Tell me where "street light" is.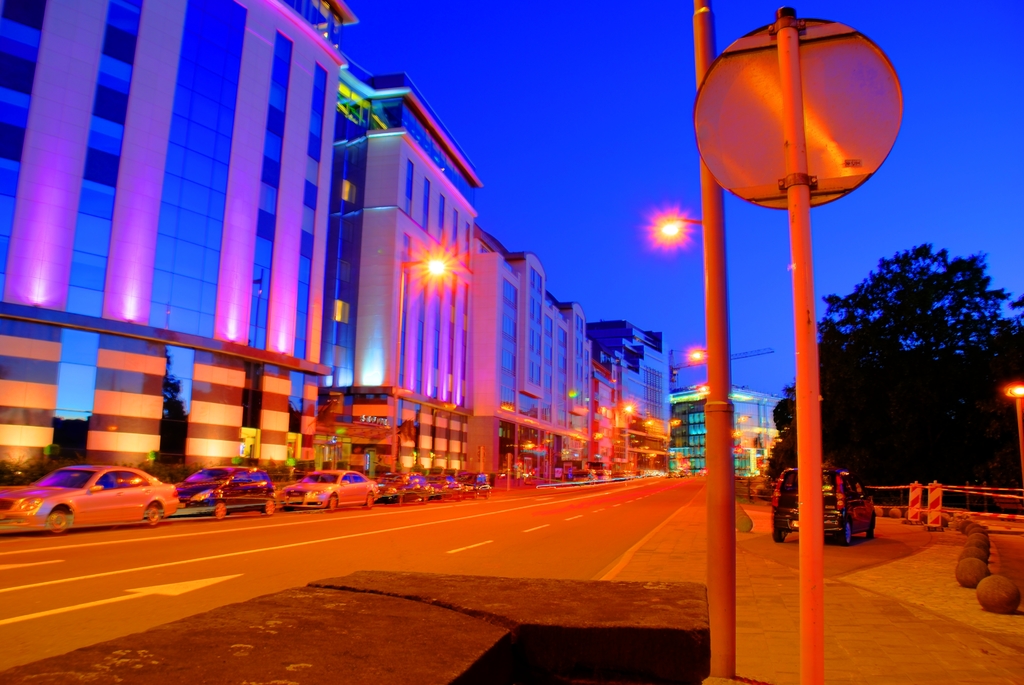
"street light" is at 684:347:708:372.
